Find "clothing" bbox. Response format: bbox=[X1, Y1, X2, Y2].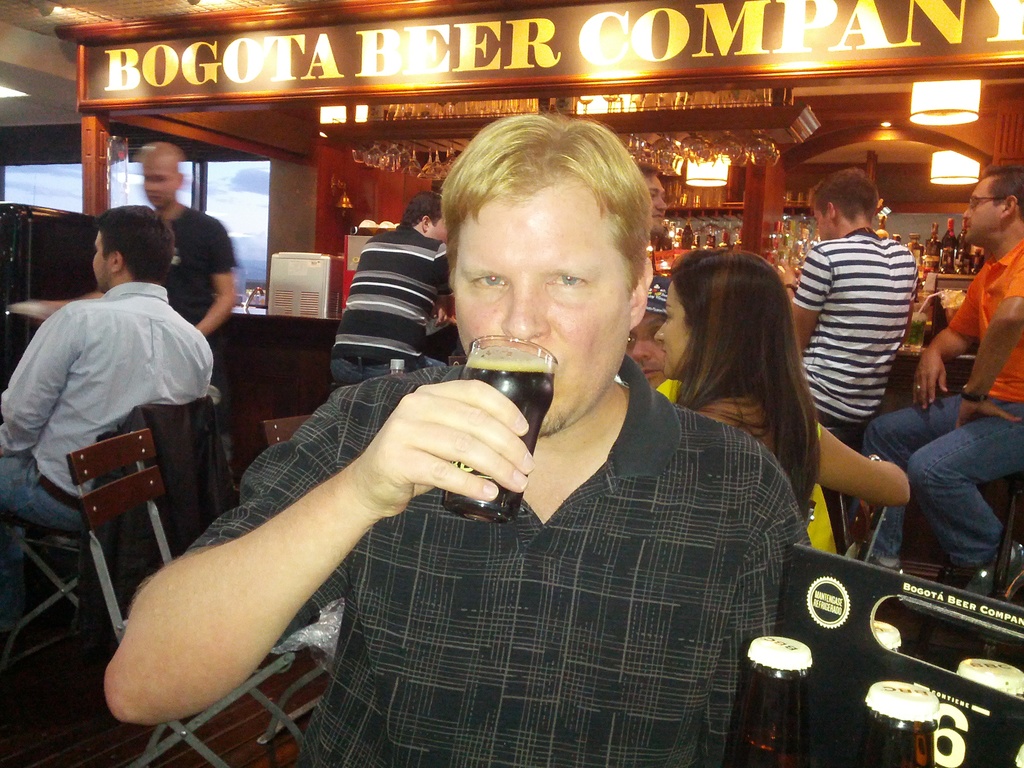
bbox=[17, 248, 220, 563].
